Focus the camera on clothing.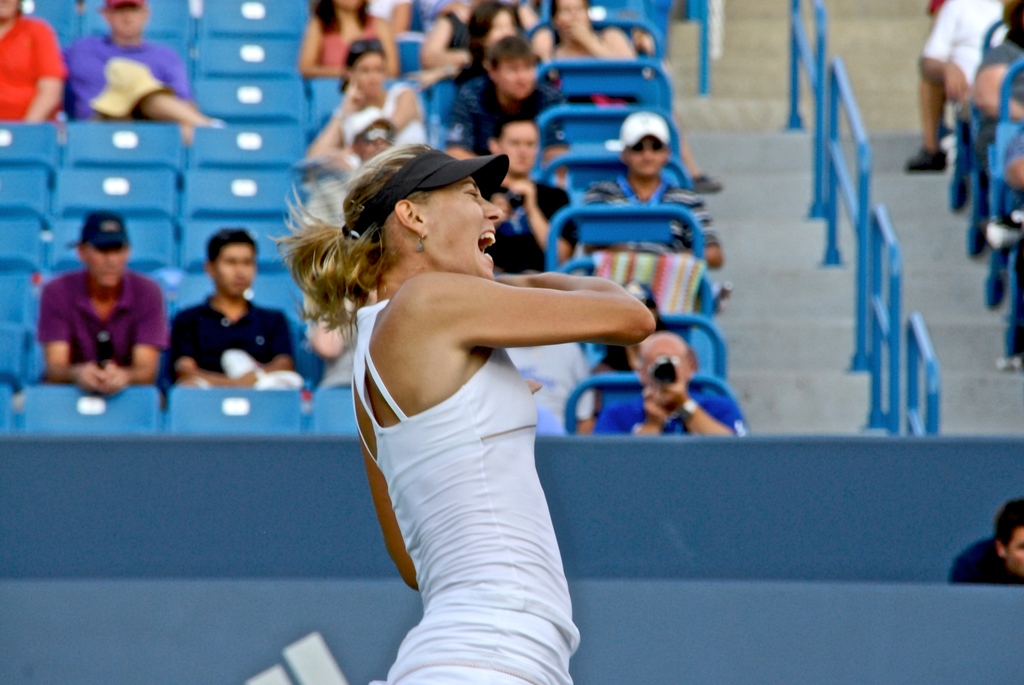
Focus region: bbox=[1, 13, 72, 116].
